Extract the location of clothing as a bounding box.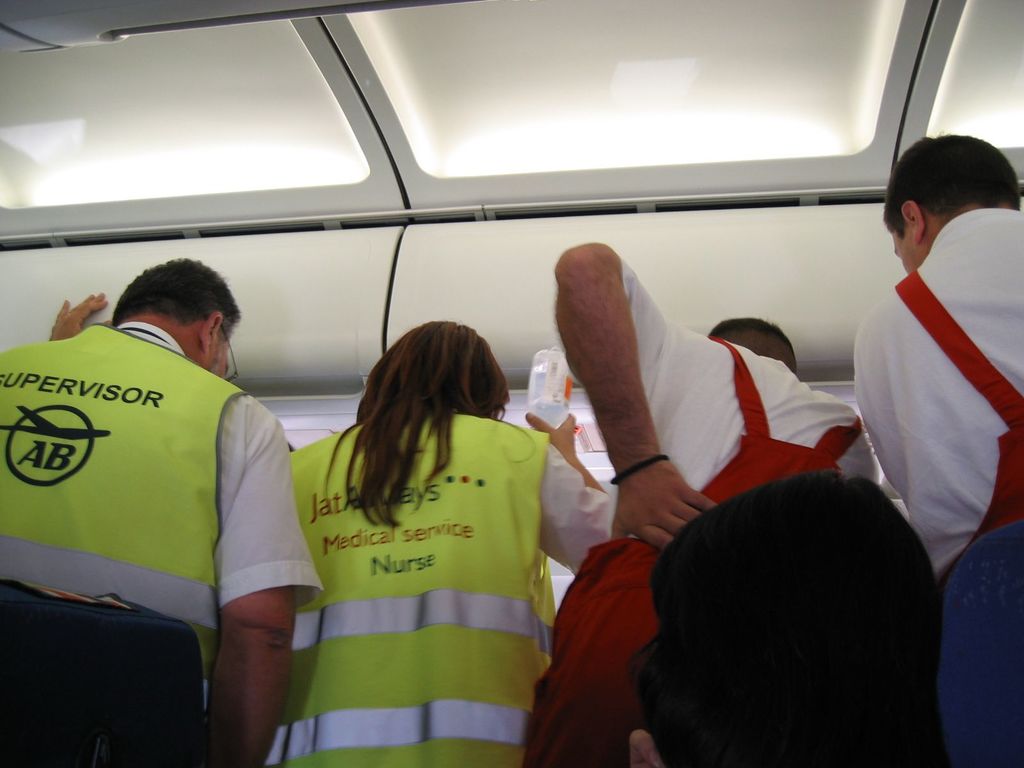
<box>851,191,1023,596</box>.
